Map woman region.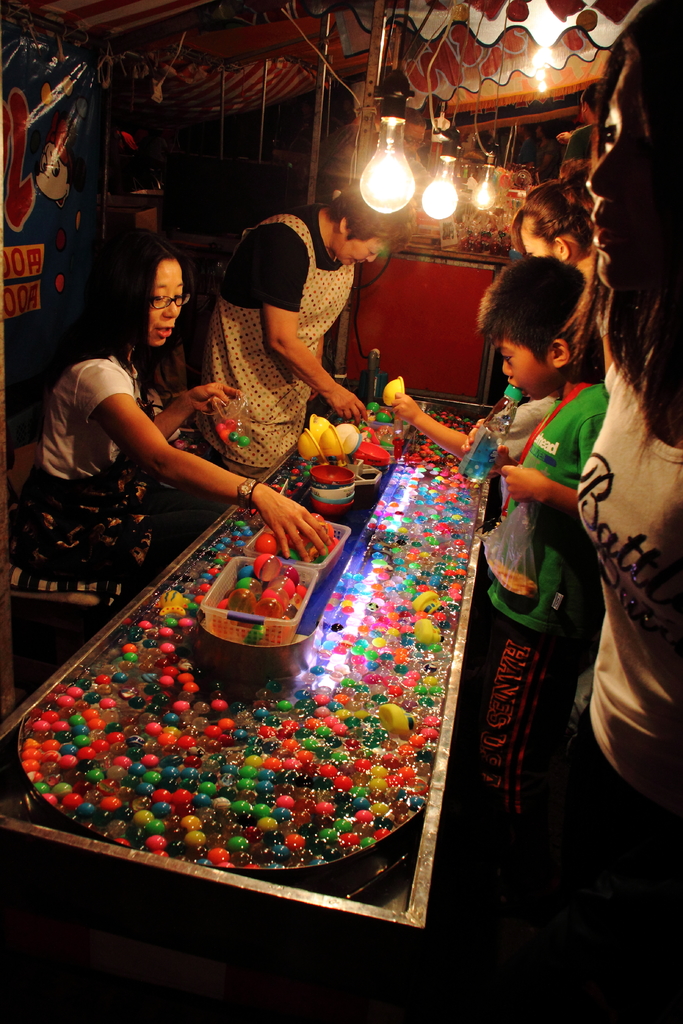
Mapped to left=506, top=162, right=601, bottom=395.
